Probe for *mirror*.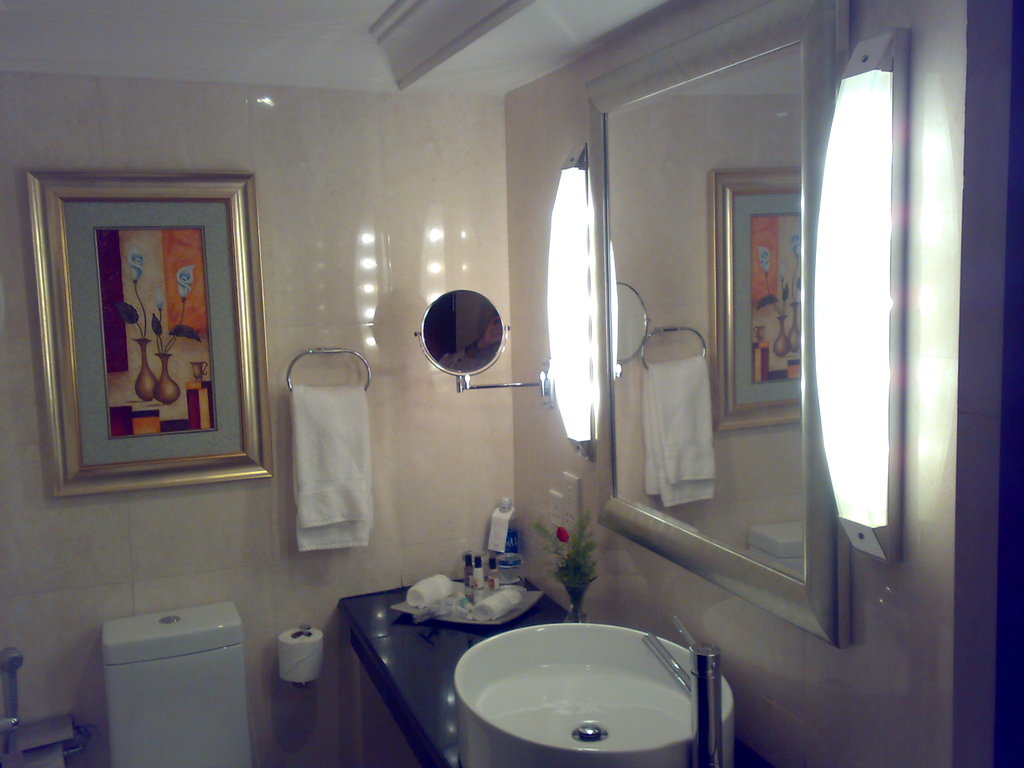
Probe result: detection(422, 290, 501, 370).
